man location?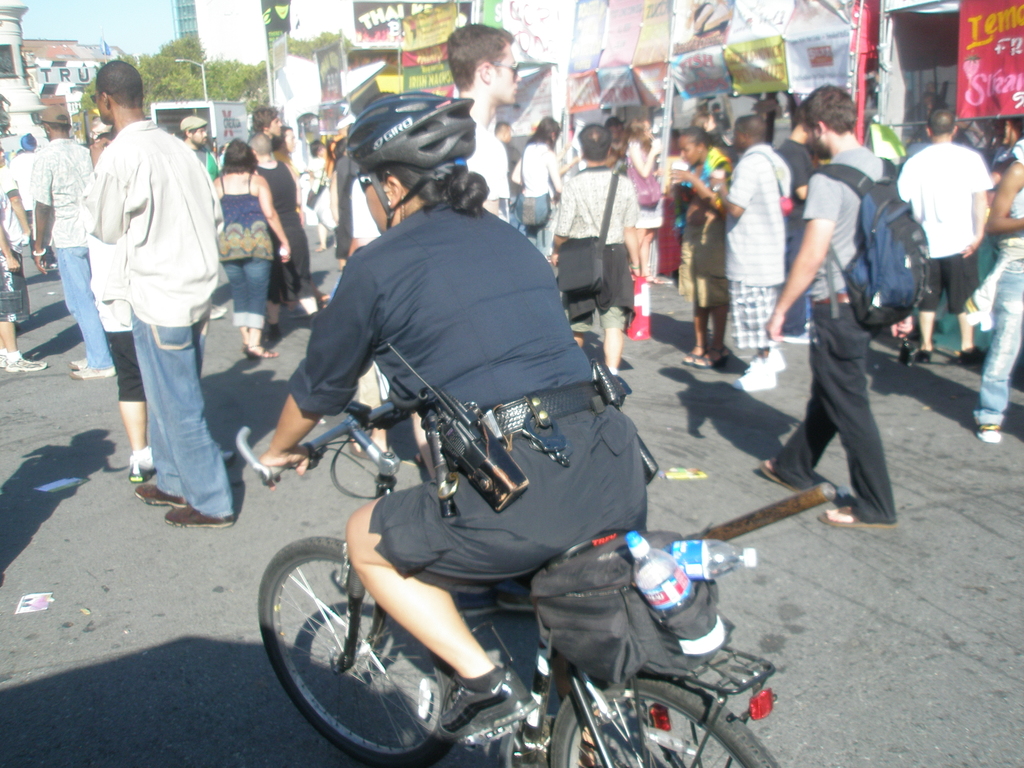
<region>893, 102, 996, 358</region>
